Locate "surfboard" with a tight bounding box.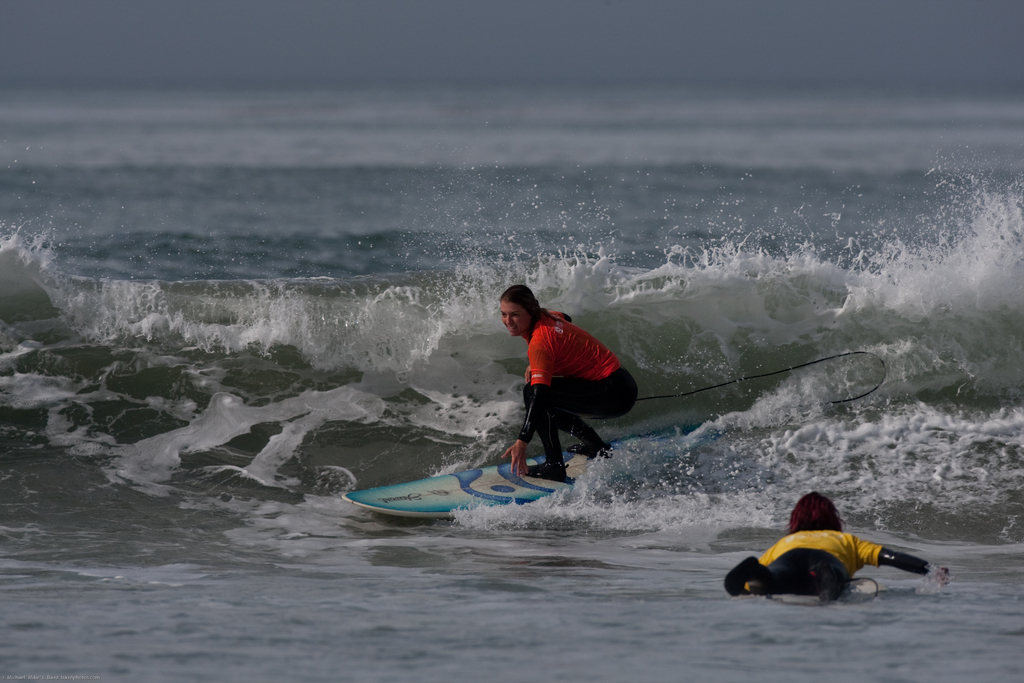
340 413 739 520.
